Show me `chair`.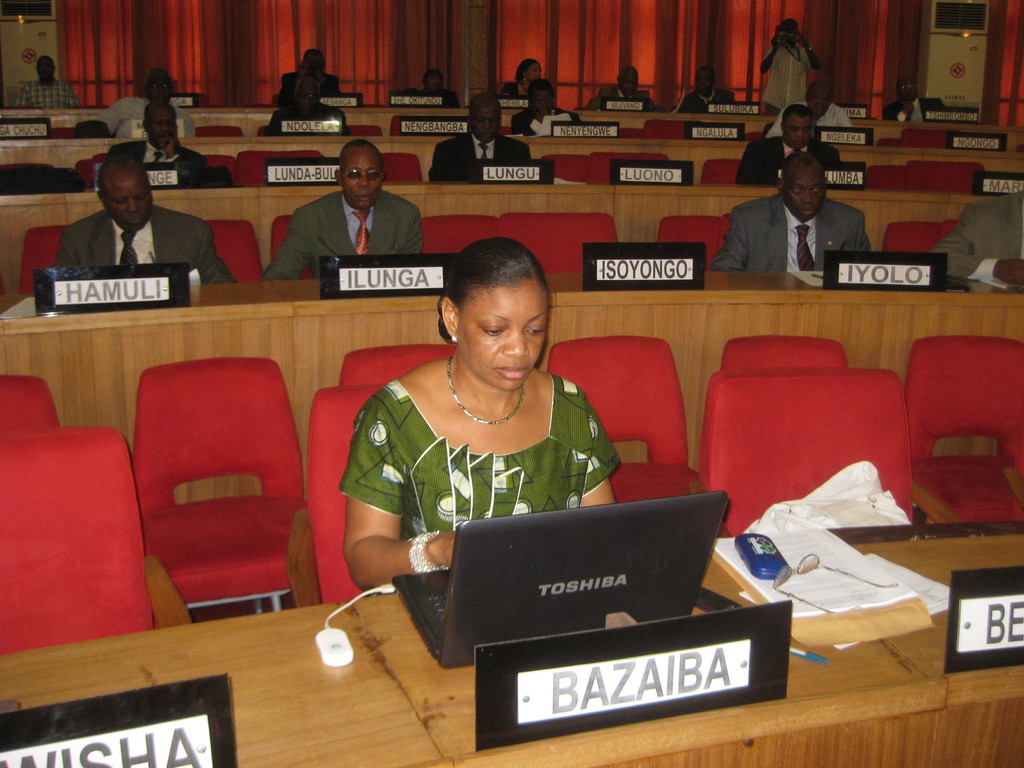
`chair` is here: <bbox>645, 119, 701, 141</bbox>.
